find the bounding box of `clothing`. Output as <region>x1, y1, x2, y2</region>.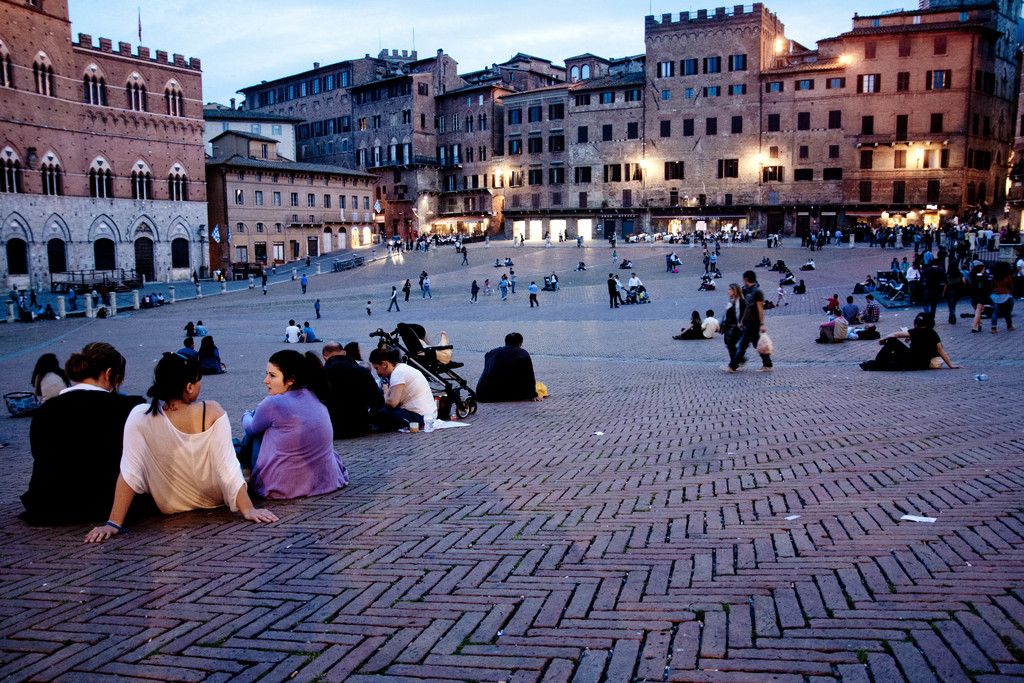
<region>730, 281, 776, 368</region>.
